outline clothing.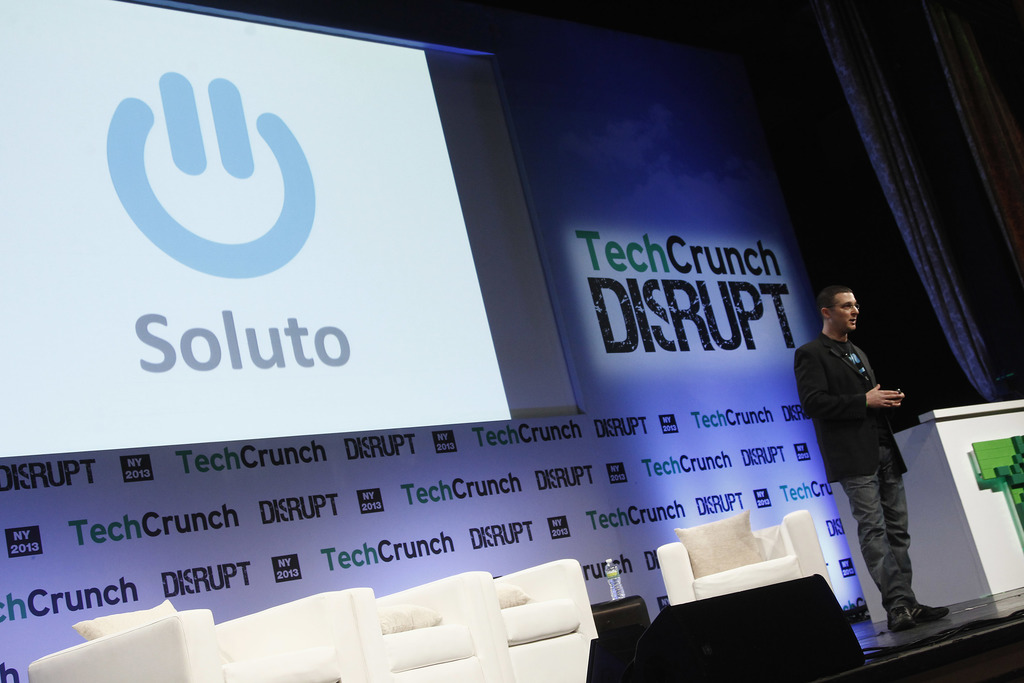
Outline: {"left": 794, "top": 334, "right": 920, "bottom": 609}.
